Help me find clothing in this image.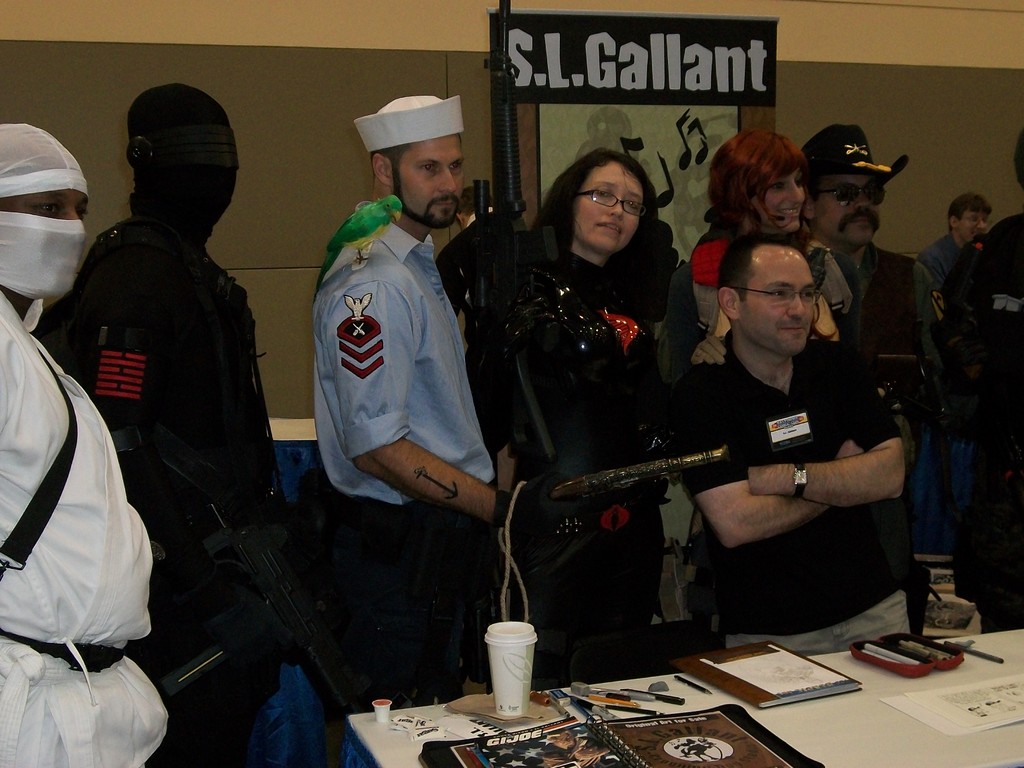
Found it: l=0, t=291, r=169, b=767.
